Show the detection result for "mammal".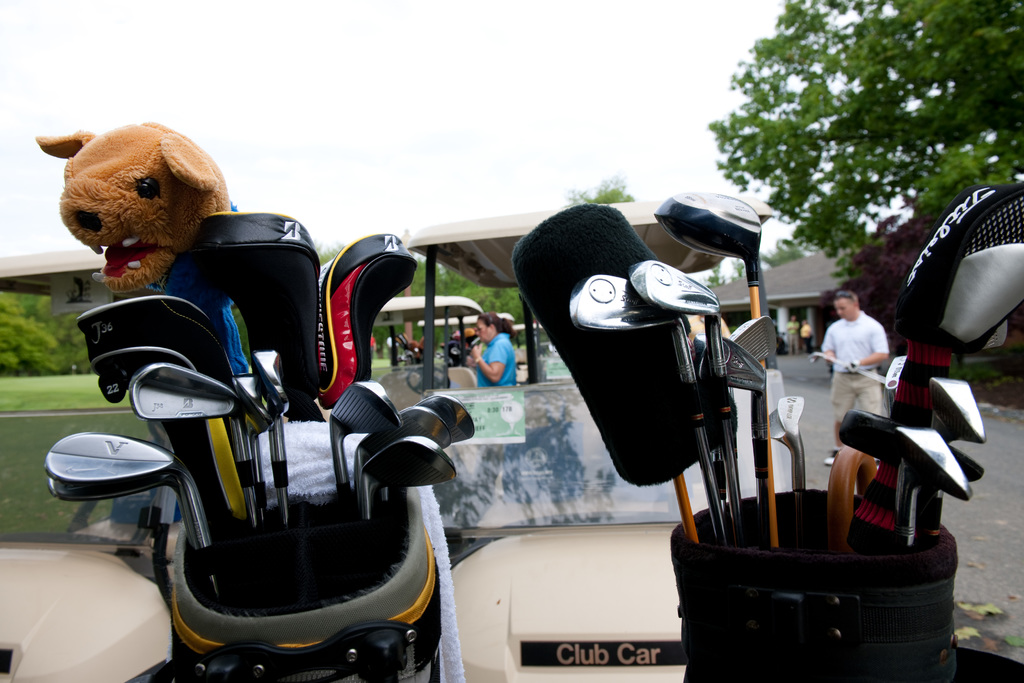
bbox=(783, 315, 801, 344).
